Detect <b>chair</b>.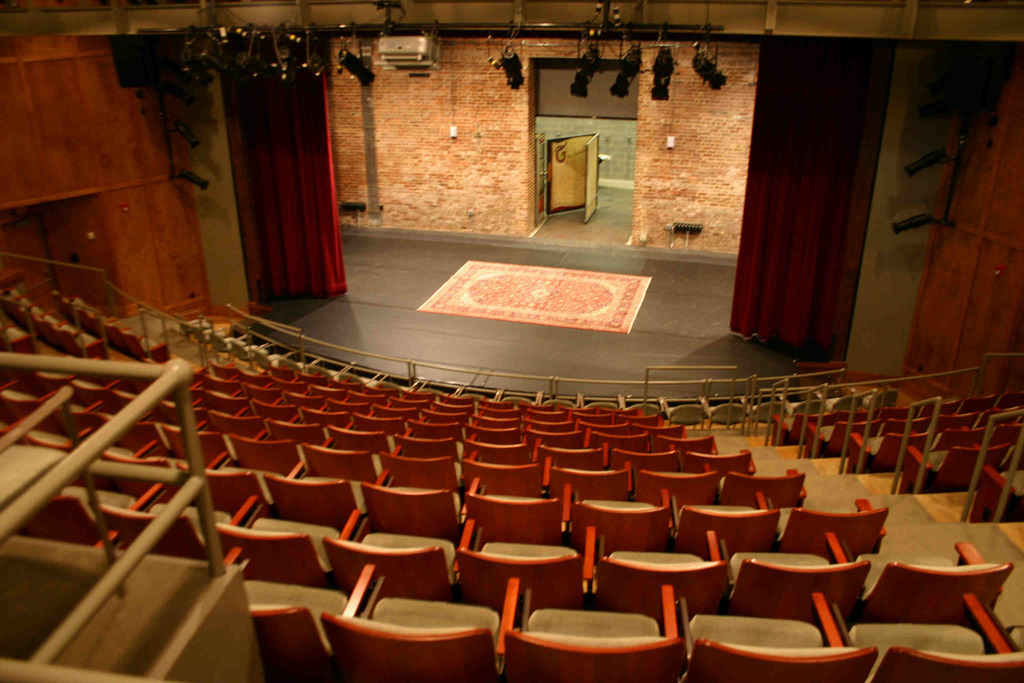
Detected at x1=203 y1=454 x2=296 y2=504.
